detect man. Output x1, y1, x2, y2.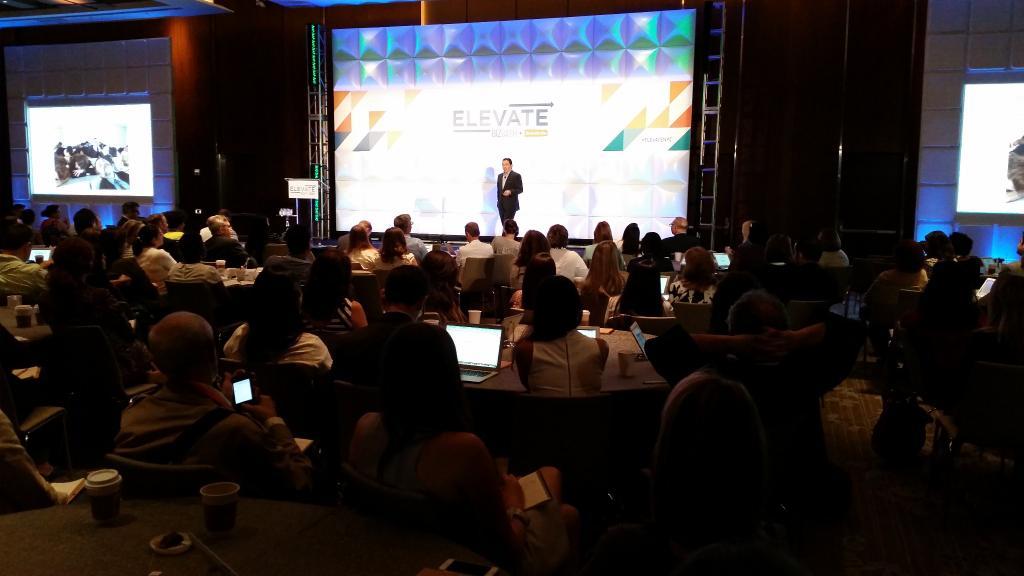
121, 199, 146, 224.
